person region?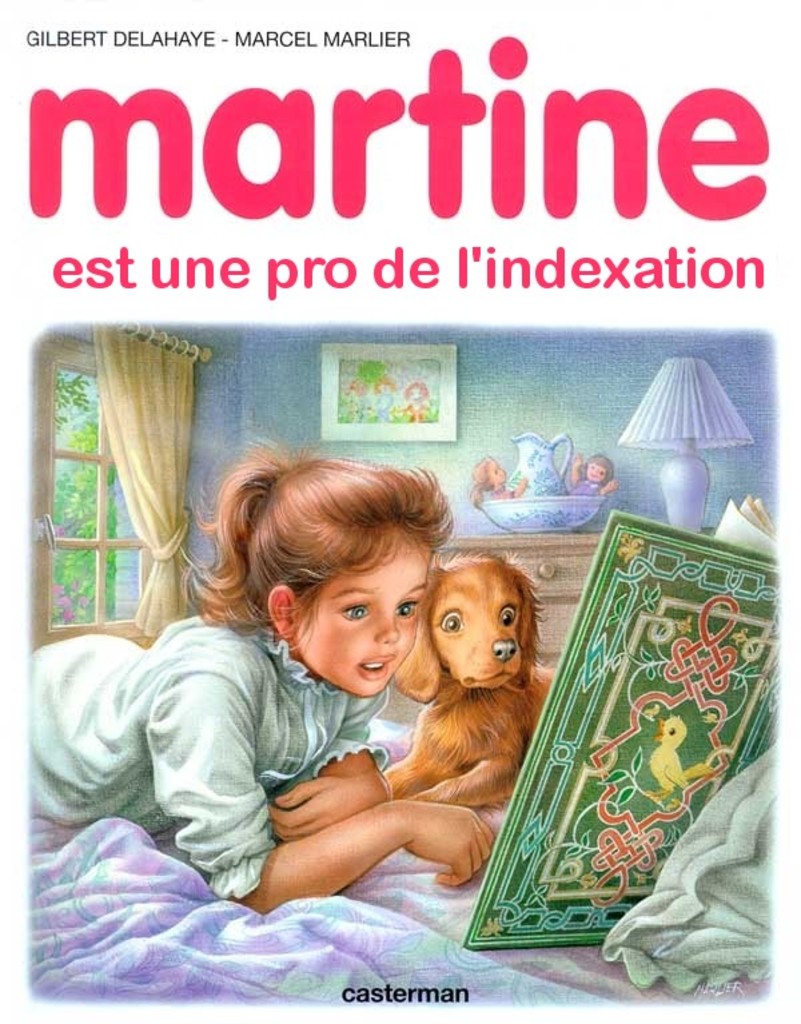
l=32, t=449, r=503, b=915
